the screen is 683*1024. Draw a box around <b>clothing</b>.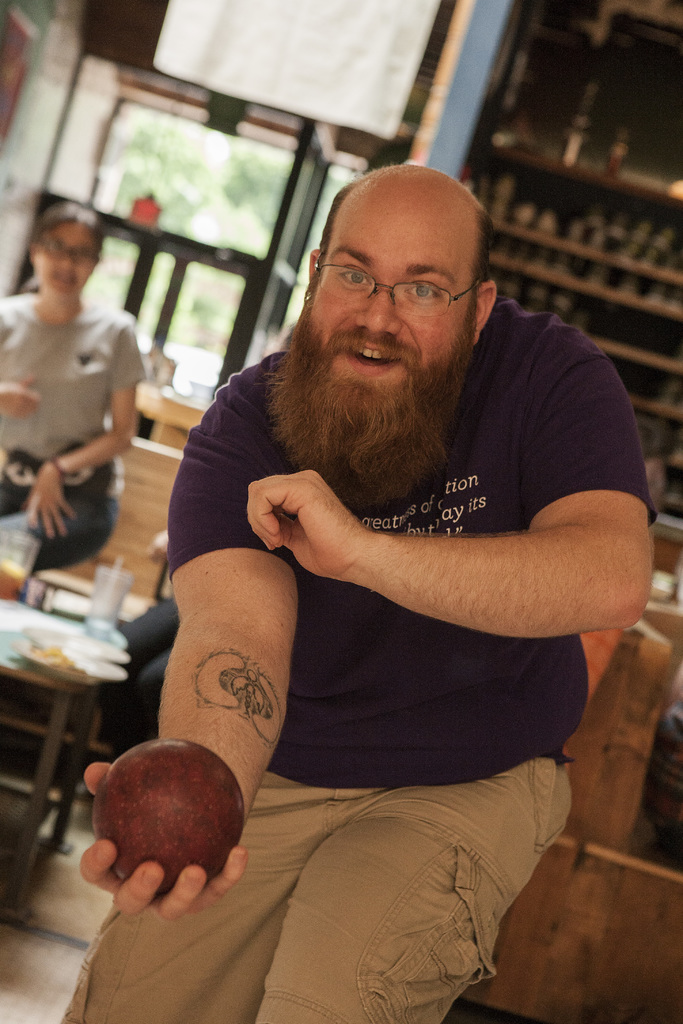
locate(0, 278, 155, 586).
